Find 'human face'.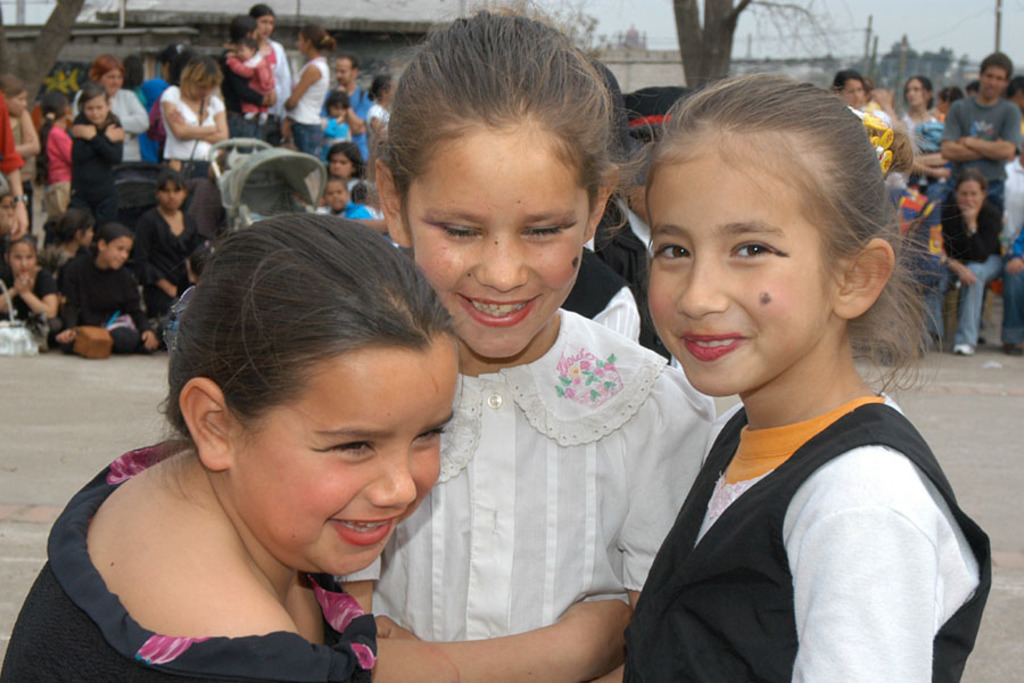
left=647, top=149, right=834, bottom=395.
